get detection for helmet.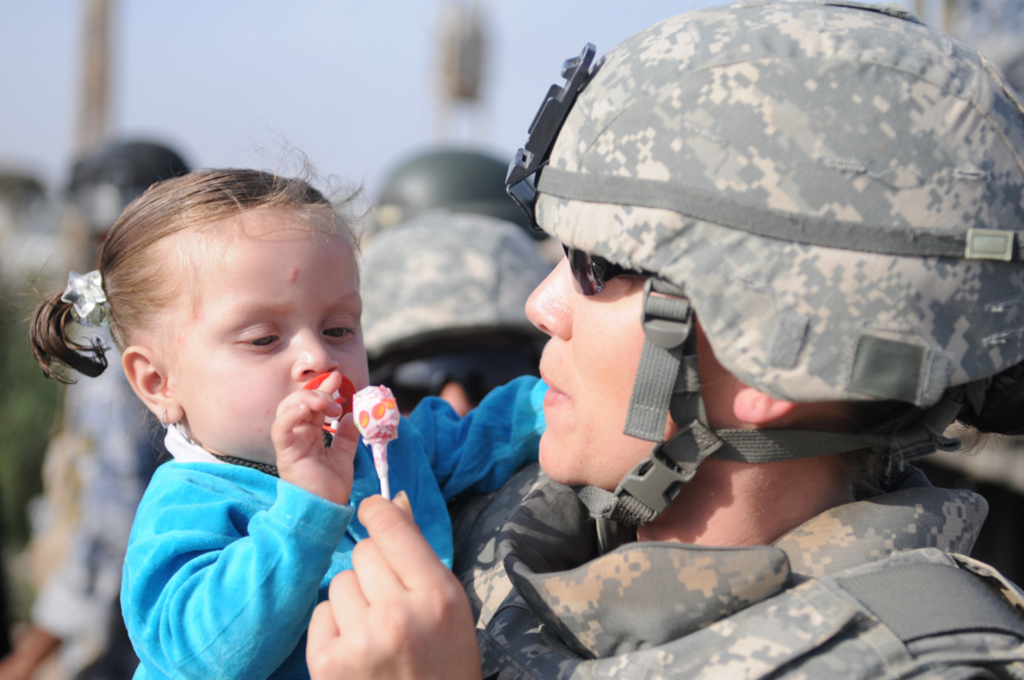
Detection: (x1=356, y1=144, x2=551, y2=243).
